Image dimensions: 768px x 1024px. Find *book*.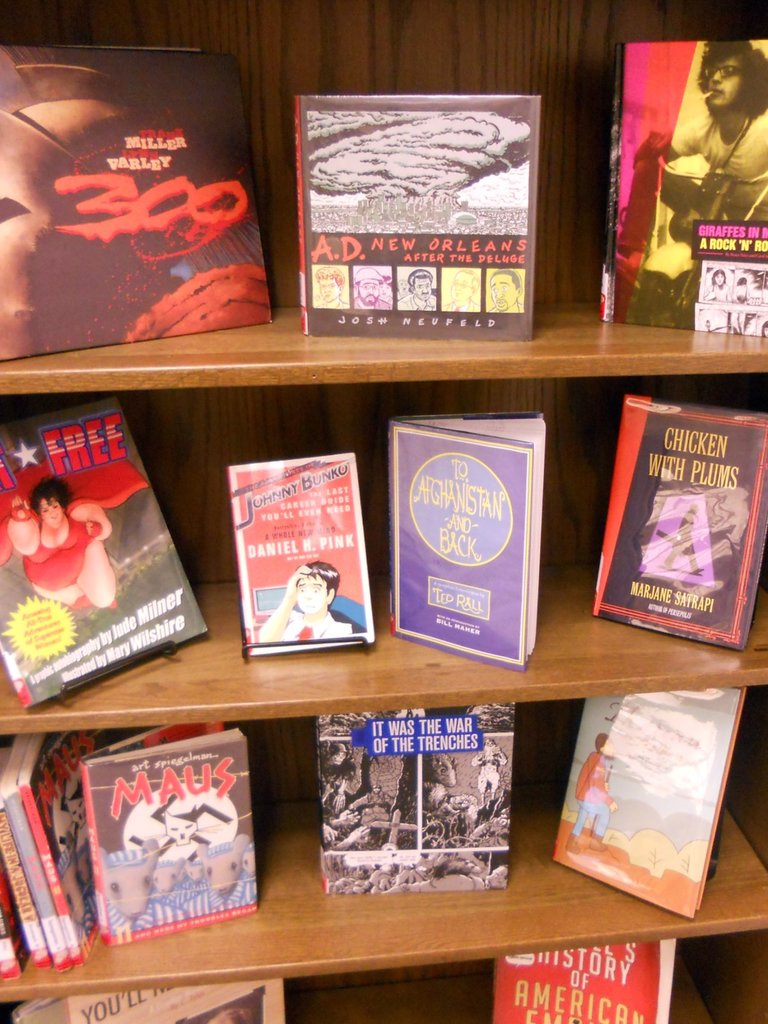
select_region(551, 684, 742, 911).
